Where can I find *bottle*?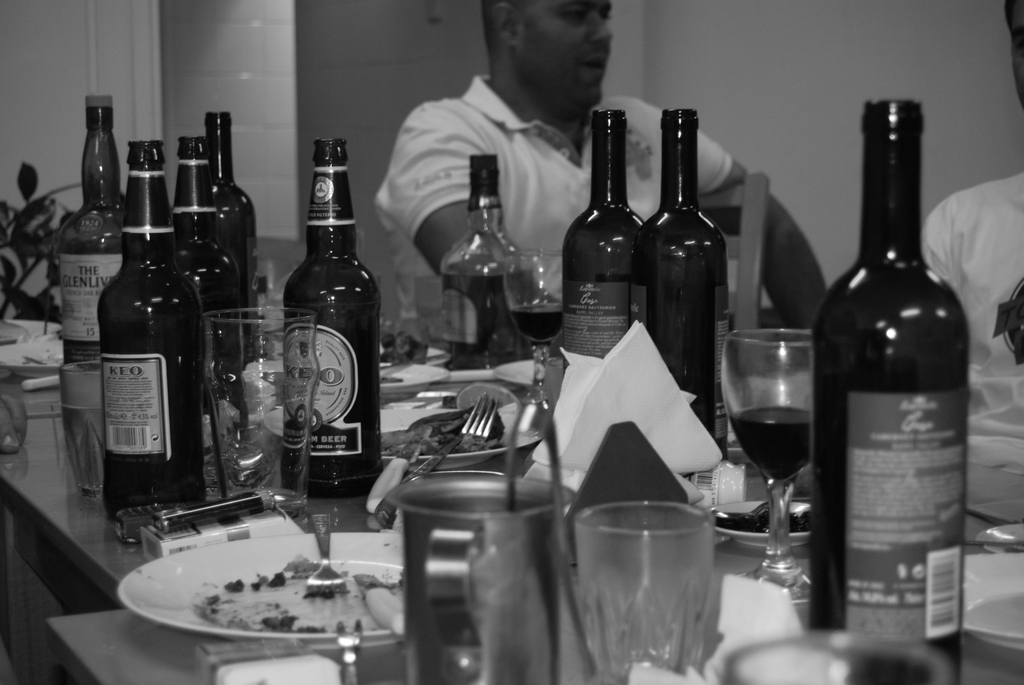
You can find it at detection(635, 109, 732, 457).
